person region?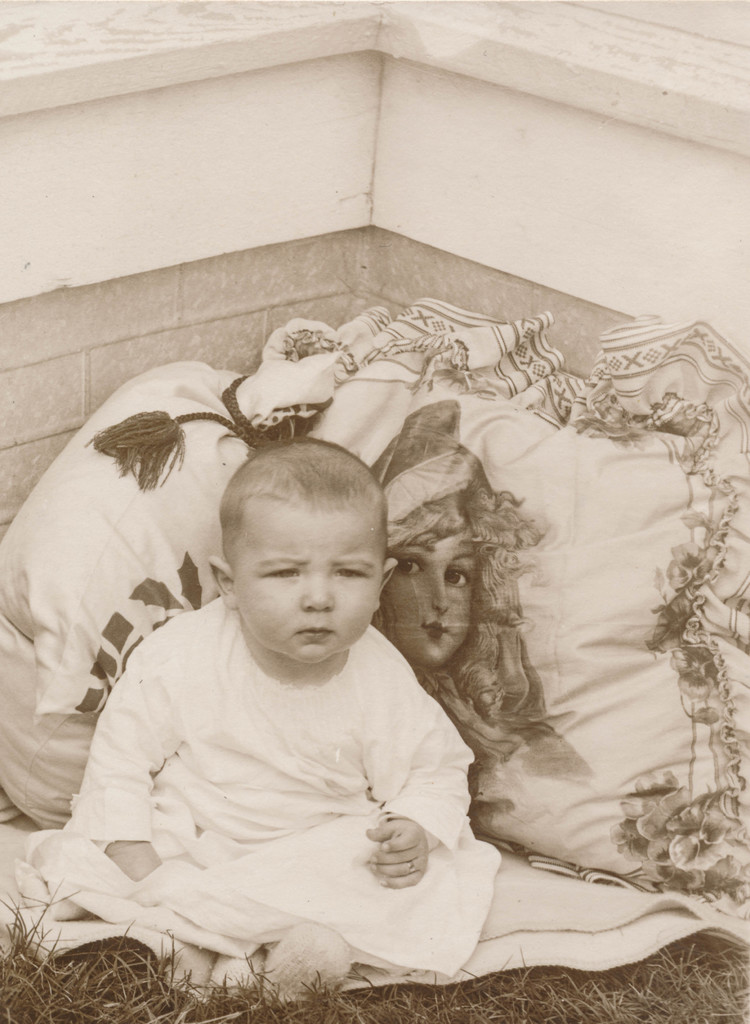
bbox=(57, 436, 503, 982)
